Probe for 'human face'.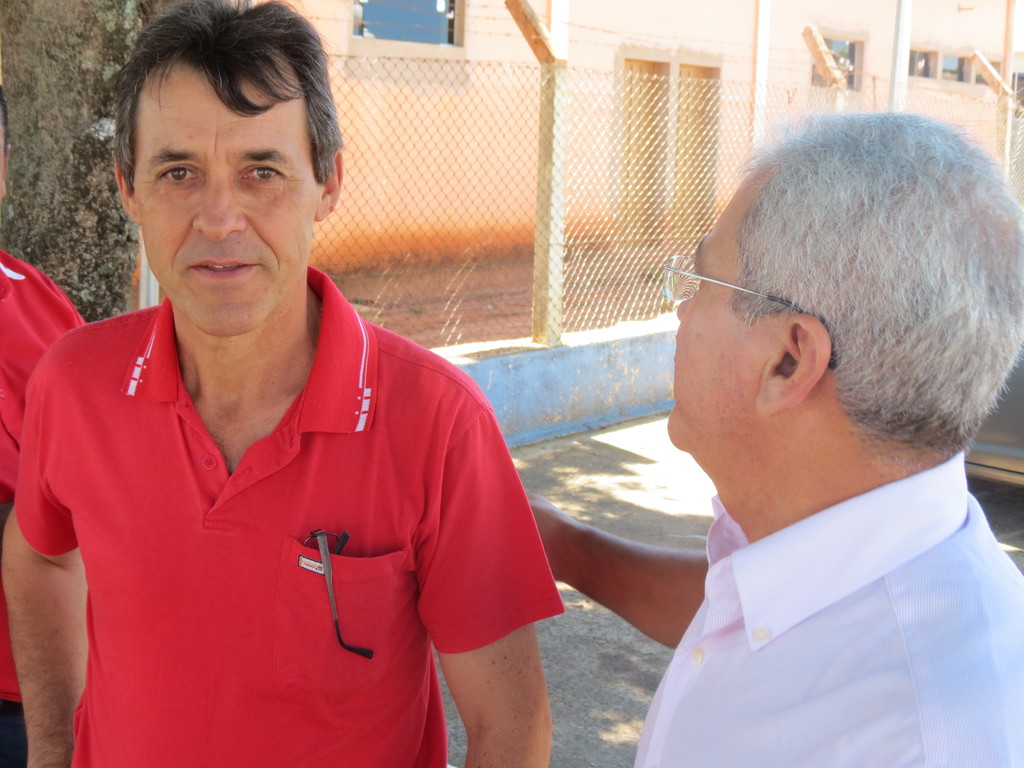
Probe result: (135,53,321,339).
